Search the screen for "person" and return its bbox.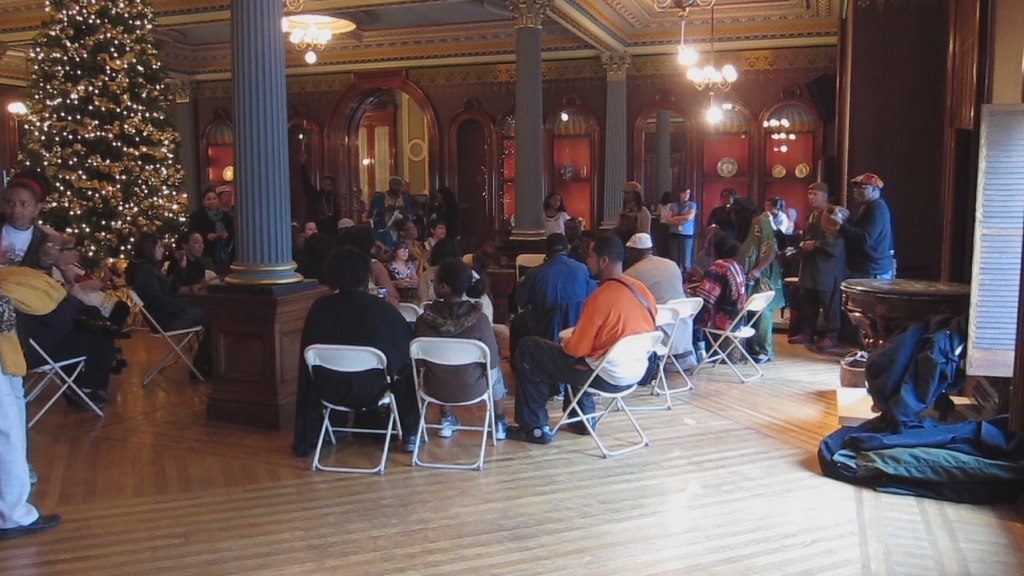
Found: x1=186, y1=188, x2=243, y2=263.
